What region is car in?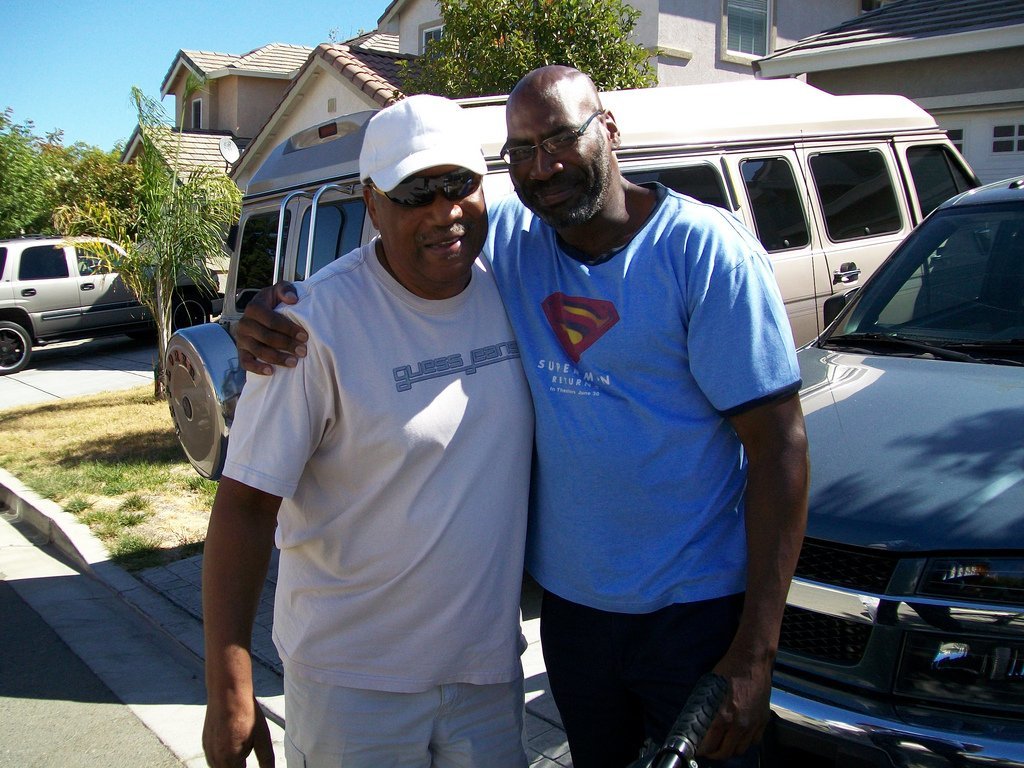
region(1, 224, 156, 365).
